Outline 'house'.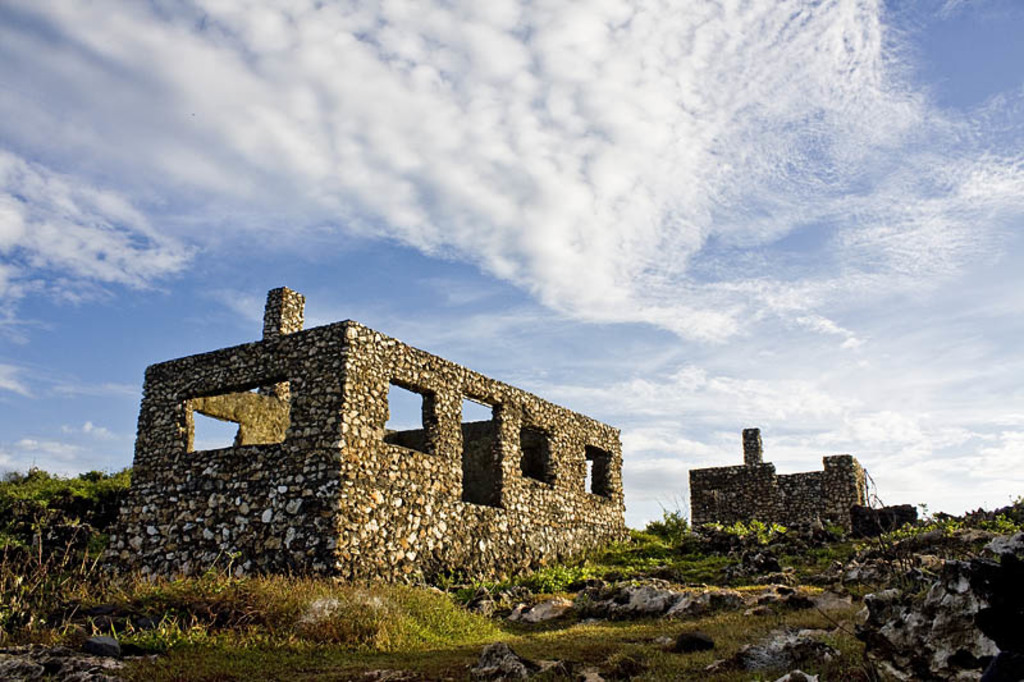
Outline: {"left": 142, "top": 326, "right": 616, "bottom": 587}.
